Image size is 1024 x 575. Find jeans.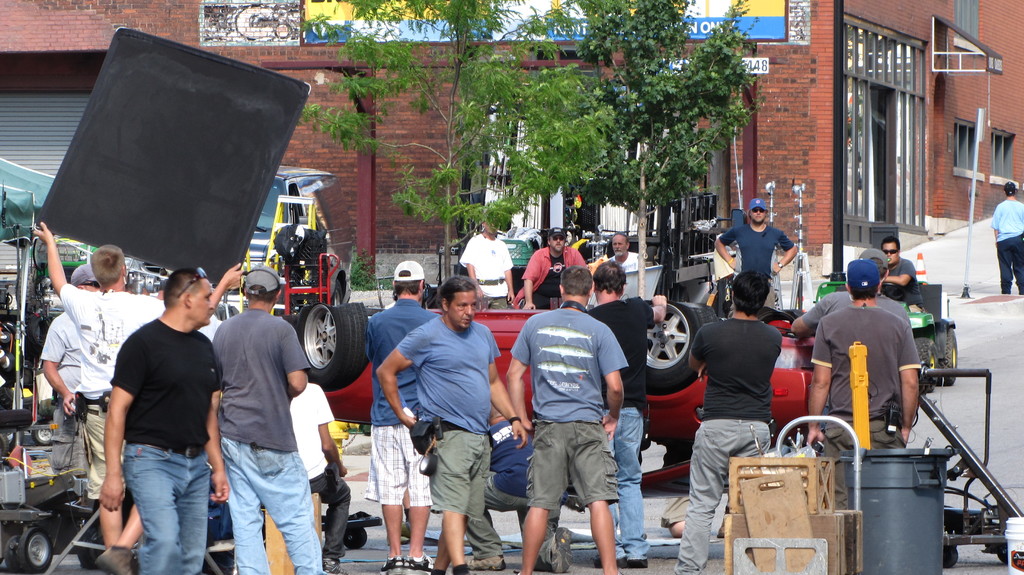
box=[216, 439, 321, 574].
